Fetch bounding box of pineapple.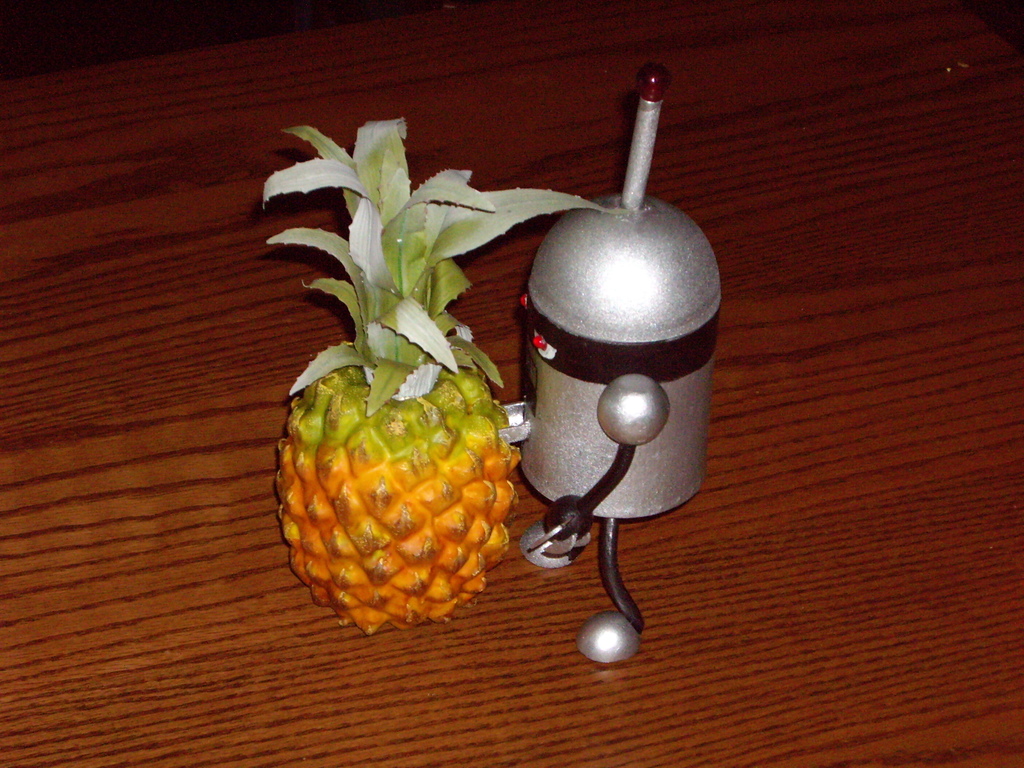
Bbox: (x1=255, y1=114, x2=630, y2=636).
